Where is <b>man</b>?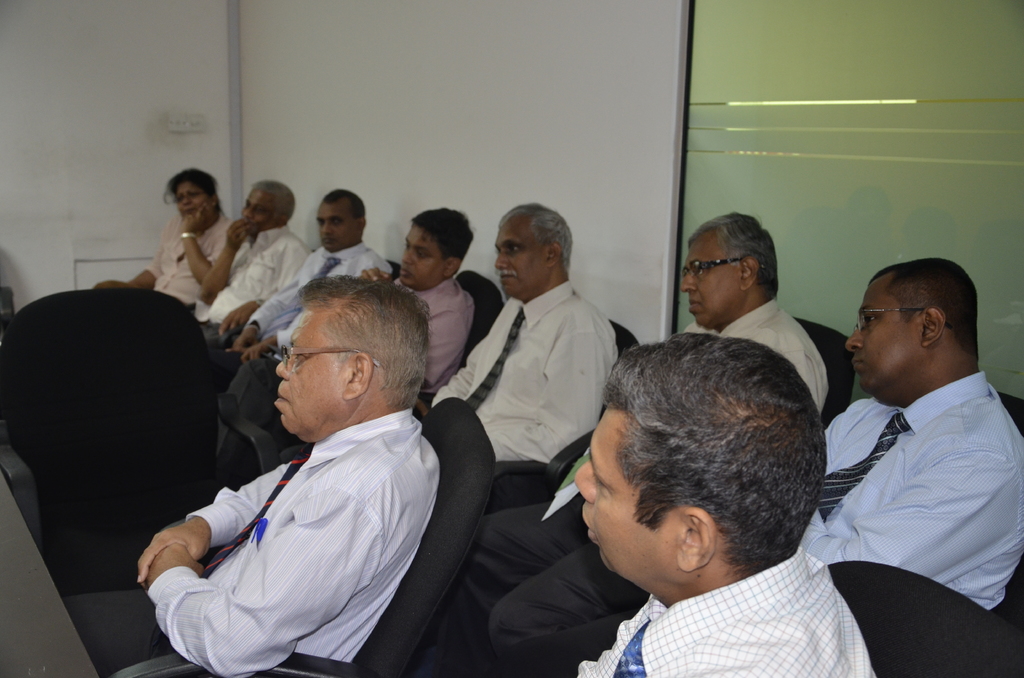
{"left": 177, "top": 187, "right": 326, "bottom": 361}.
